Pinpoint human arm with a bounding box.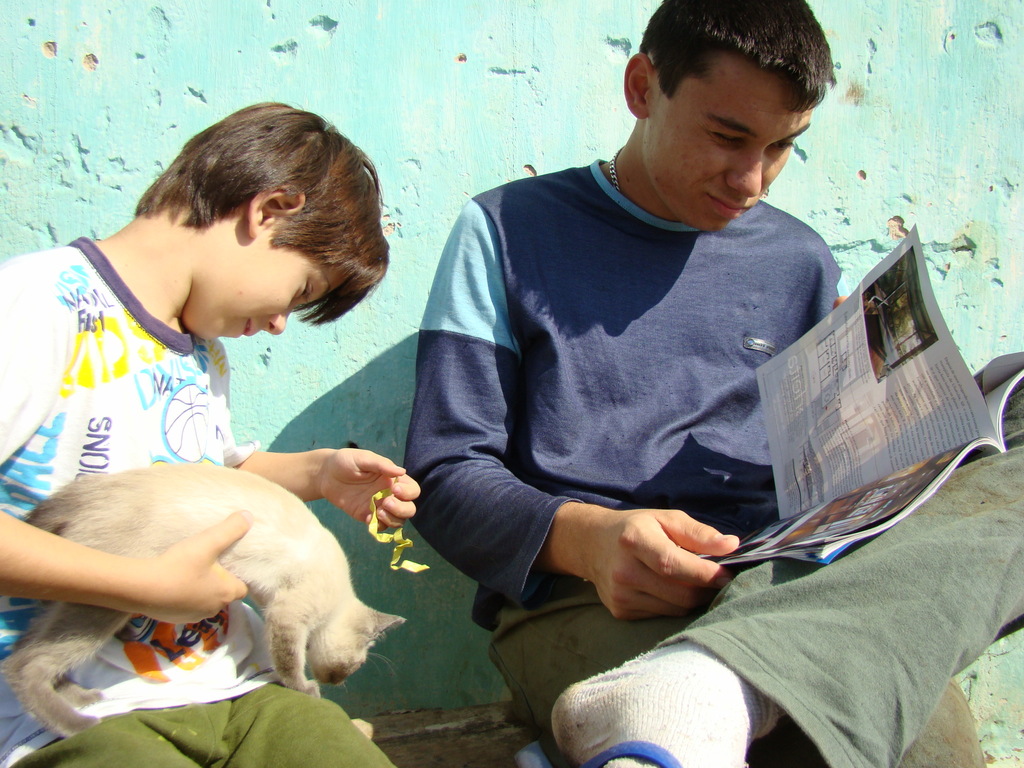
<bbox>397, 214, 733, 626</bbox>.
